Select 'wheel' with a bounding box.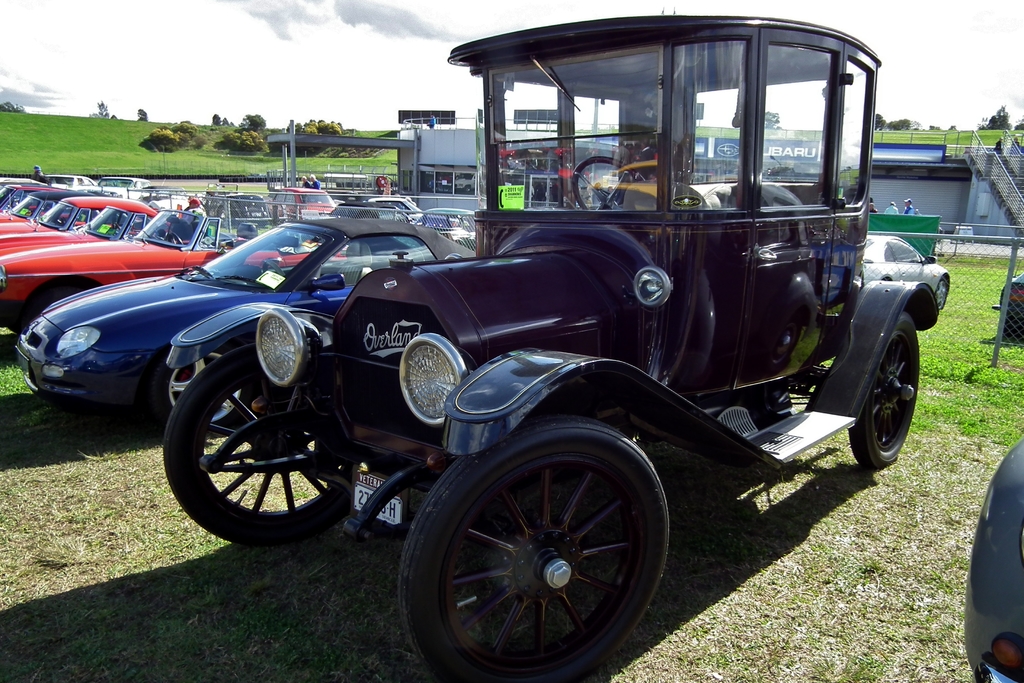
box(849, 315, 921, 468).
